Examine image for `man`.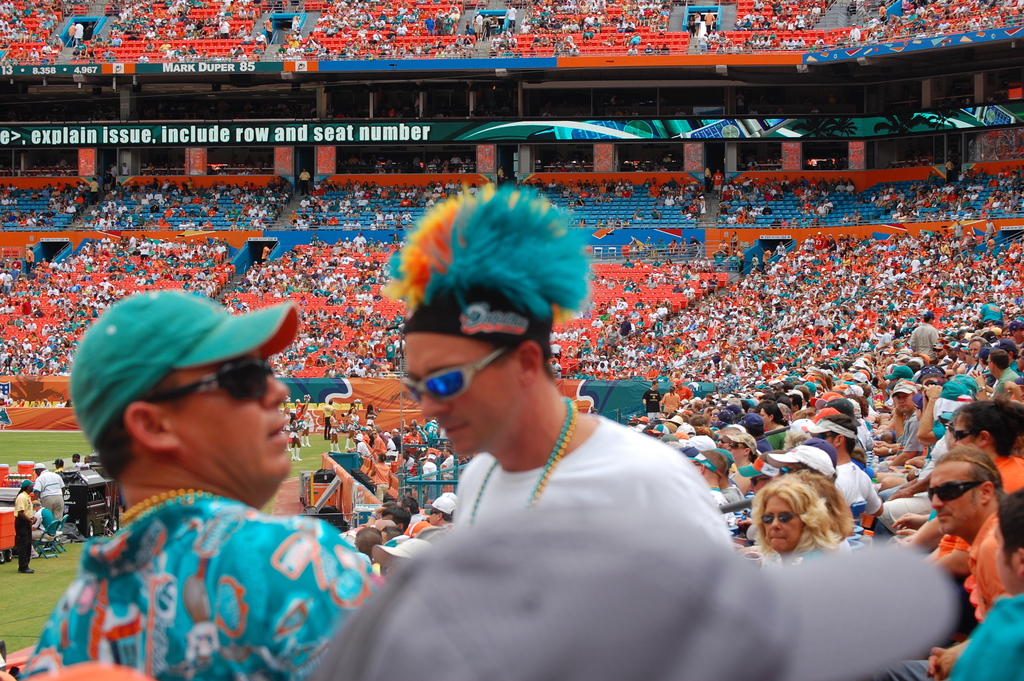
Examination result: (left=262, top=243, right=275, bottom=259).
